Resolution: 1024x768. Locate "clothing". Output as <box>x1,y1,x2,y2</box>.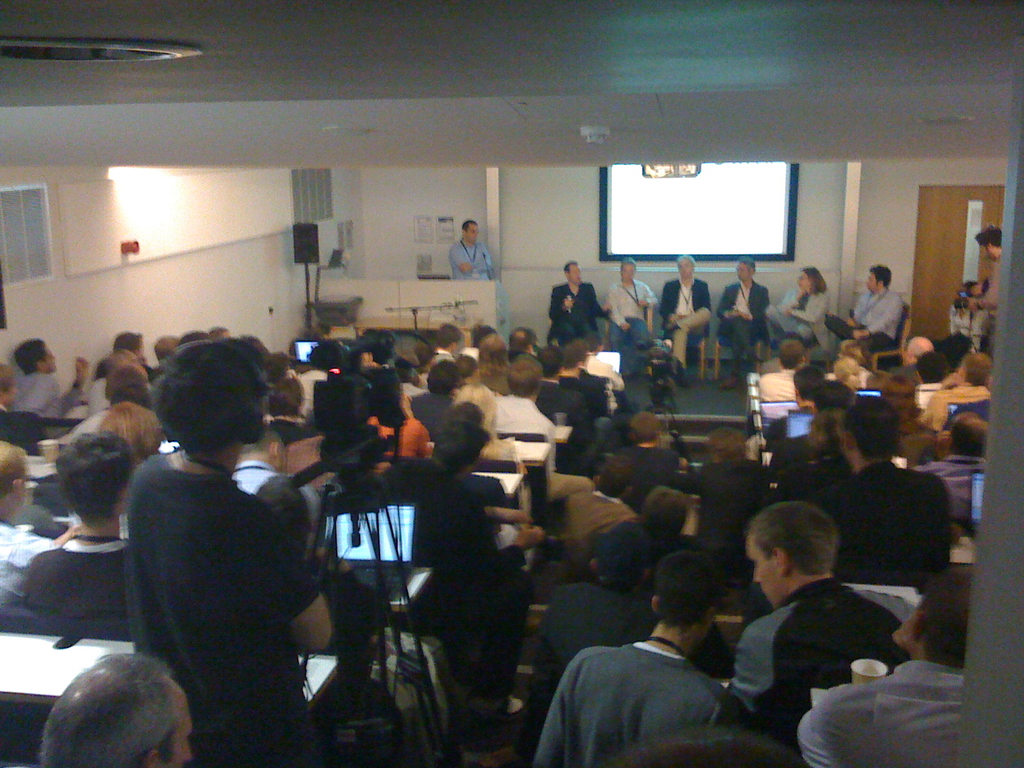
<box>904,415,938,442</box>.
